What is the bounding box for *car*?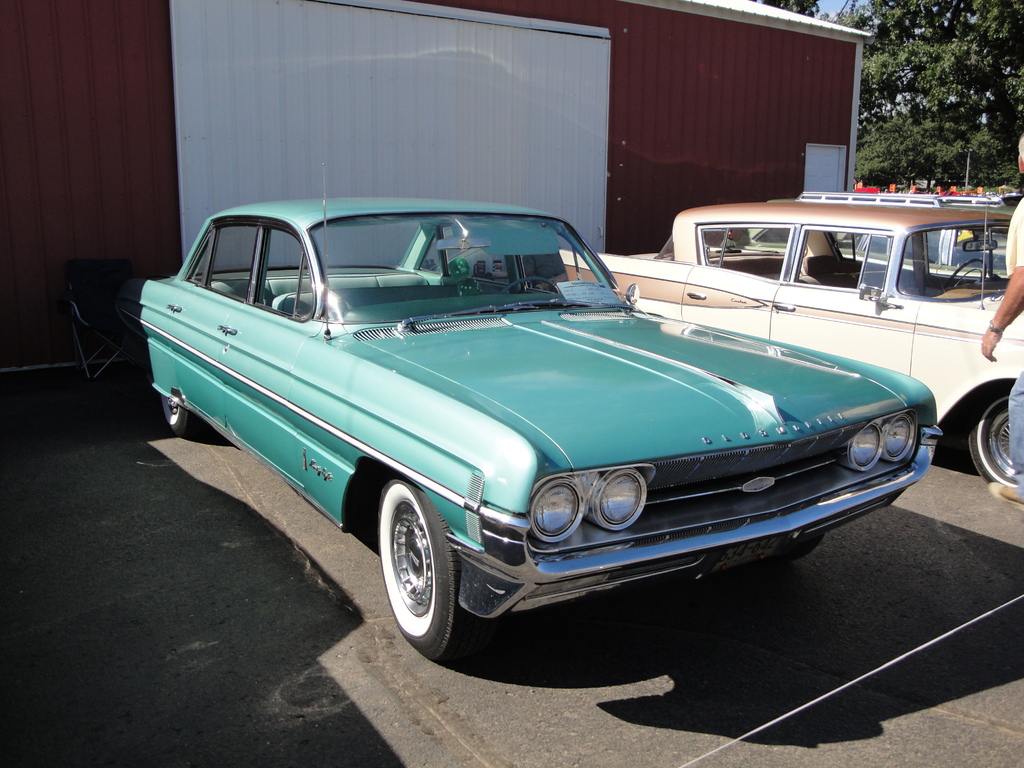
rect(558, 193, 1023, 483).
